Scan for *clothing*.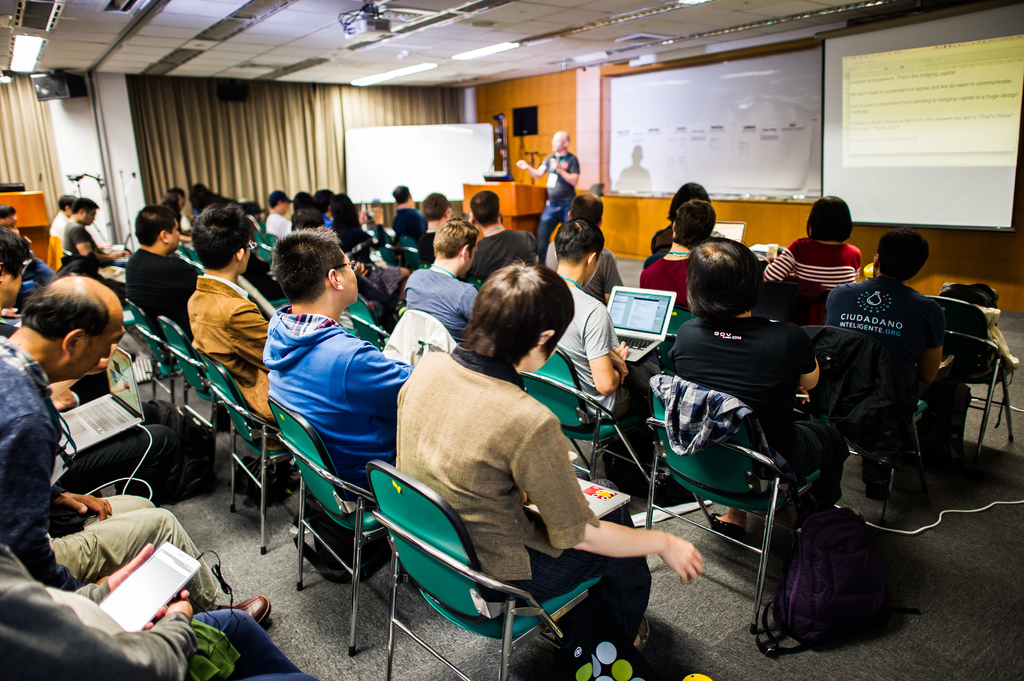
Scan result: left=762, top=229, right=865, bottom=292.
